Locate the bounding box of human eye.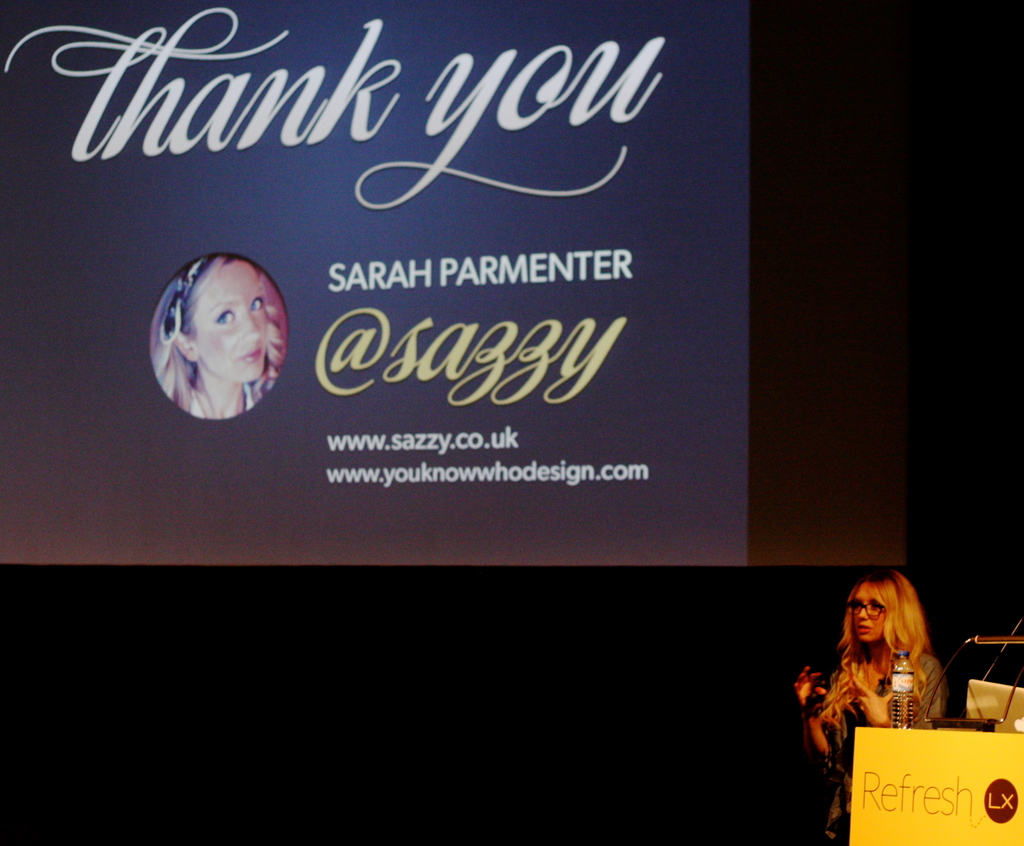
Bounding box: 845/598/864/613.
